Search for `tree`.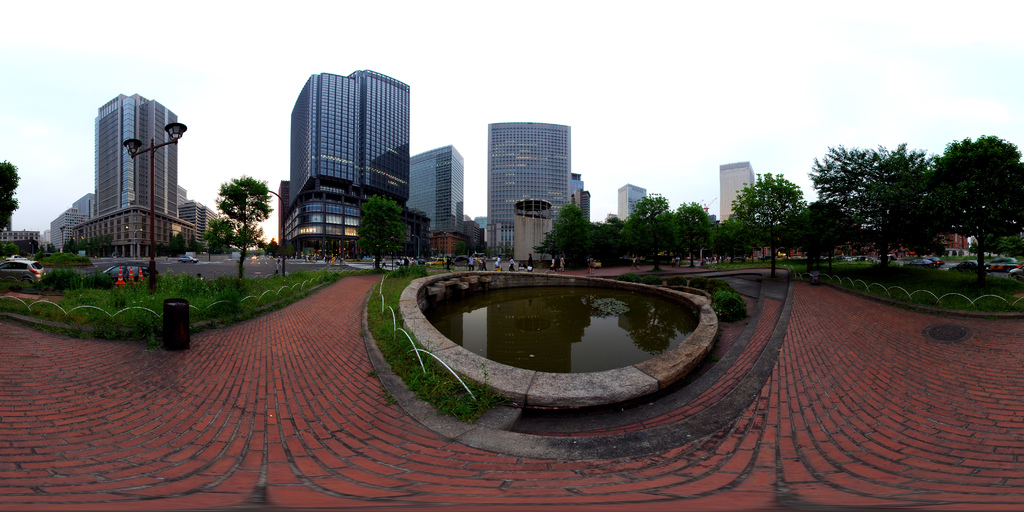
Found at x1=170, y1=231, x2=184, y2=259.
